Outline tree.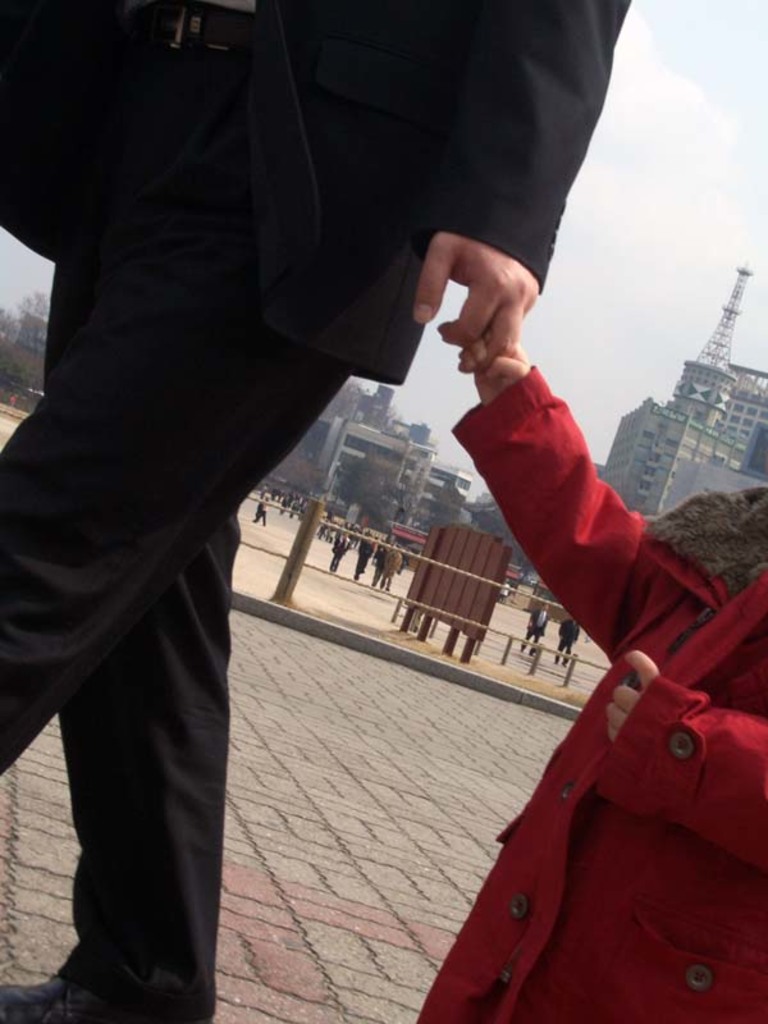
Outline: [x1=237, y1=448, x2=338, y2=503].
